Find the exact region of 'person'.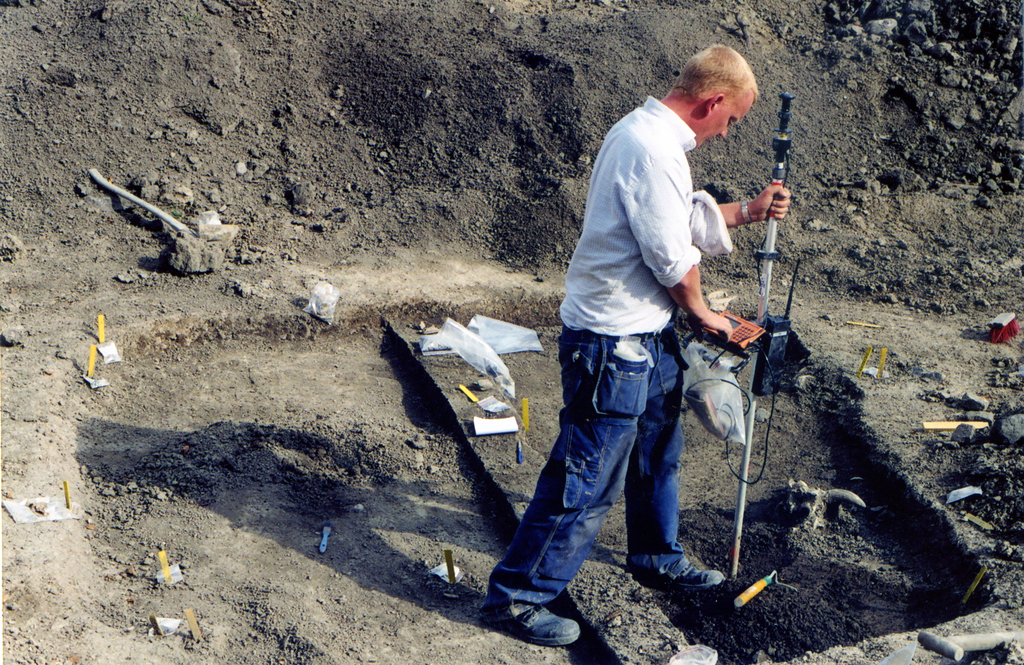
Exact region: <region>478, 44, 794, 646</region>.
